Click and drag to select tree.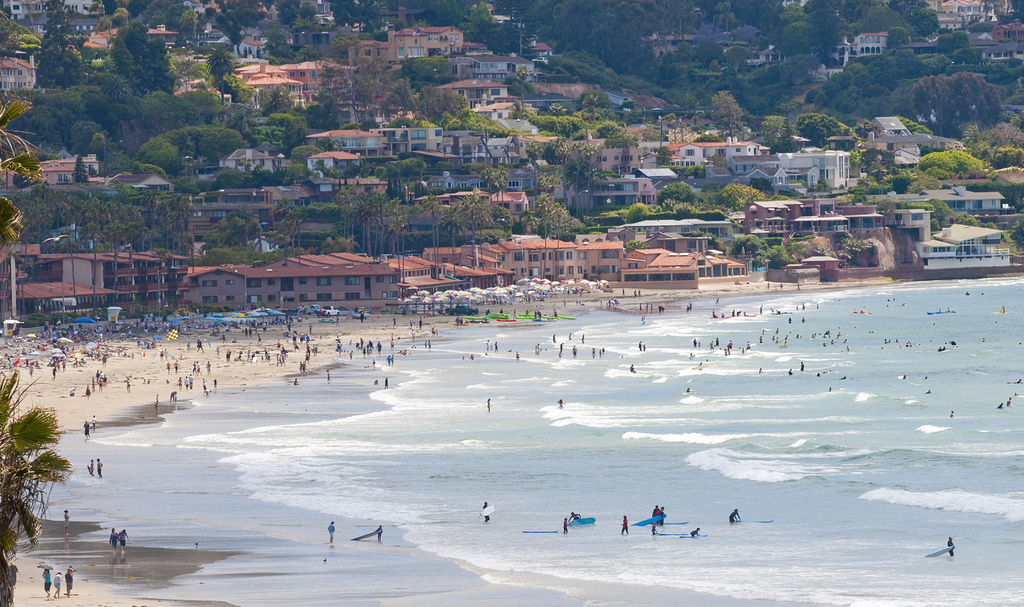
Selection: box=[626, 240, 651, 250].
